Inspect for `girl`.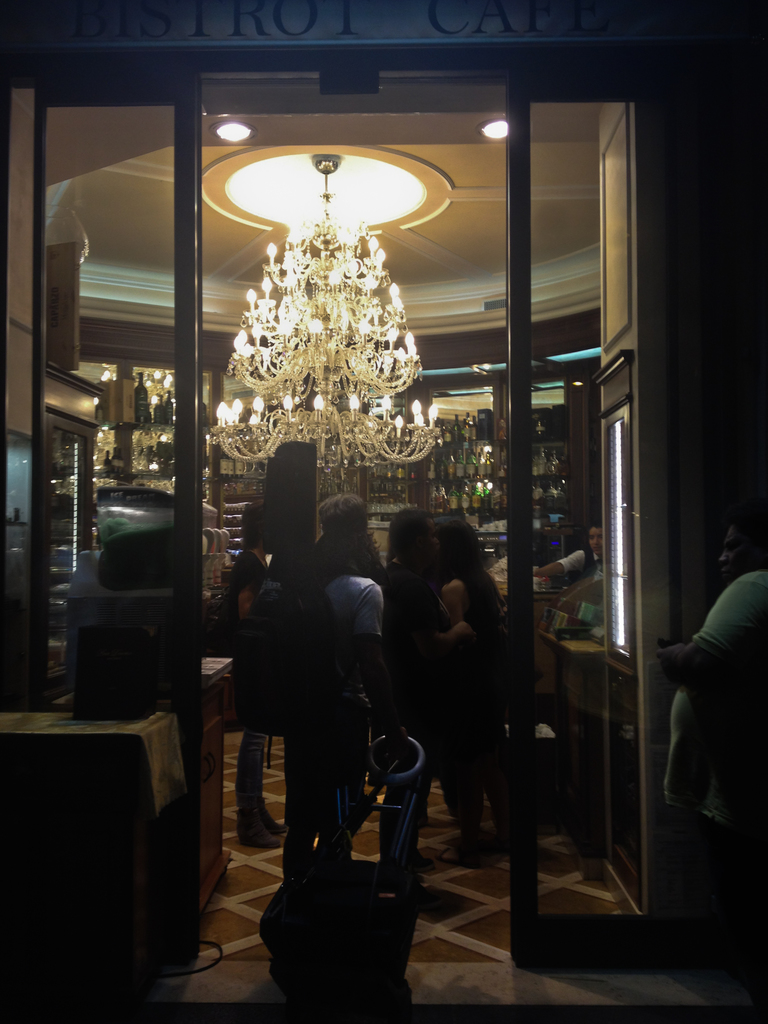
Inspection: (left=415, top=503, right=506, bottom=860).
